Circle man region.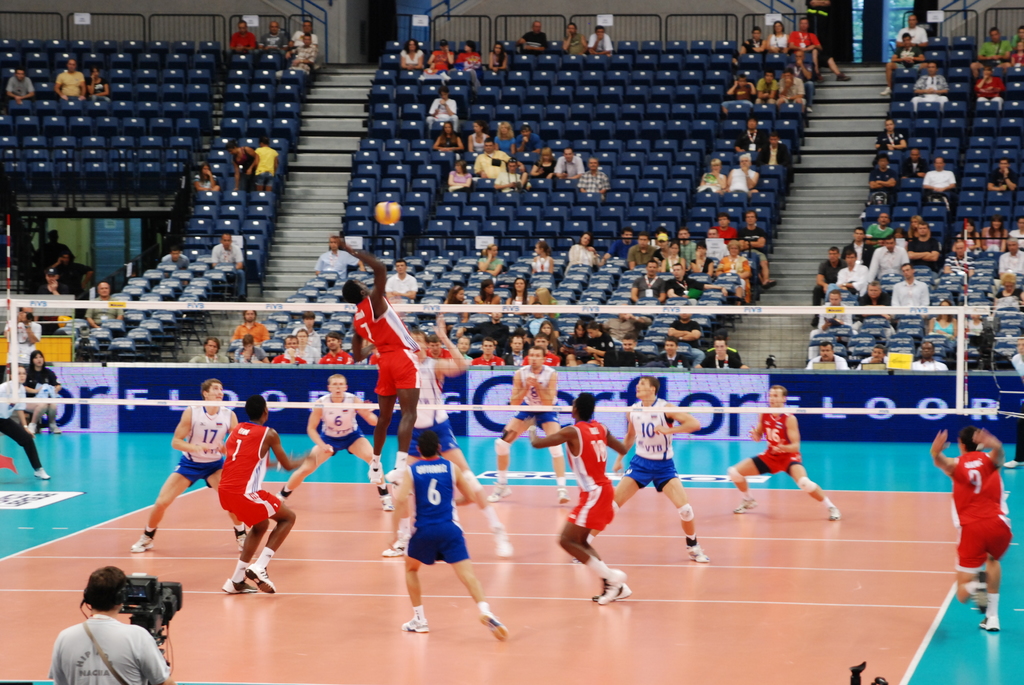
Region: 334/232/419/482.
